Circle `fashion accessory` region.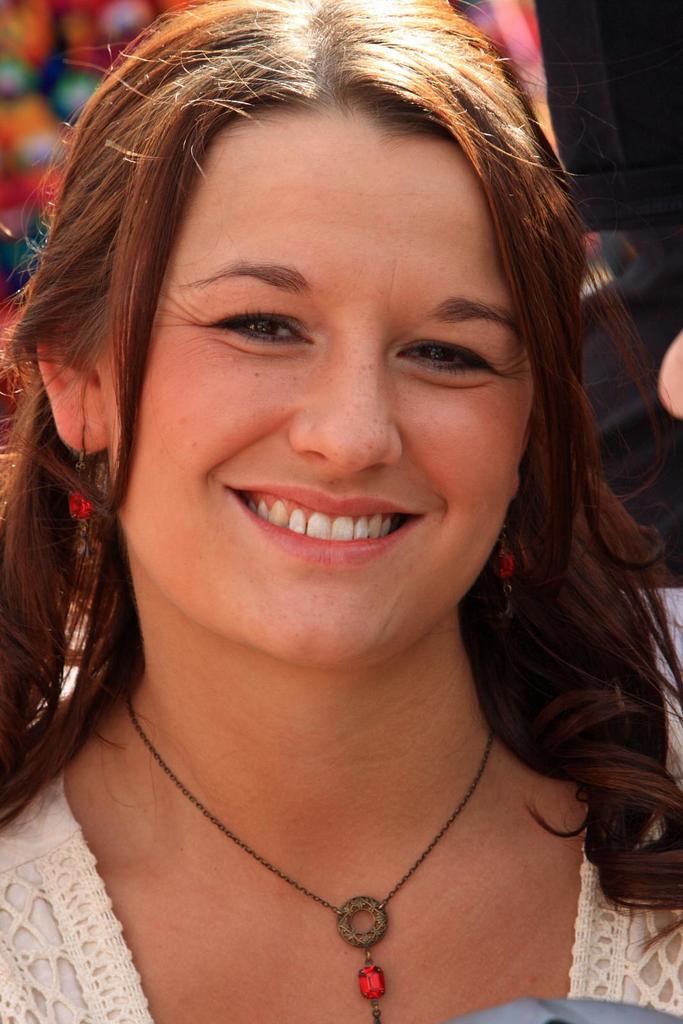
Region: select_region(70, 421, 95, 561).
